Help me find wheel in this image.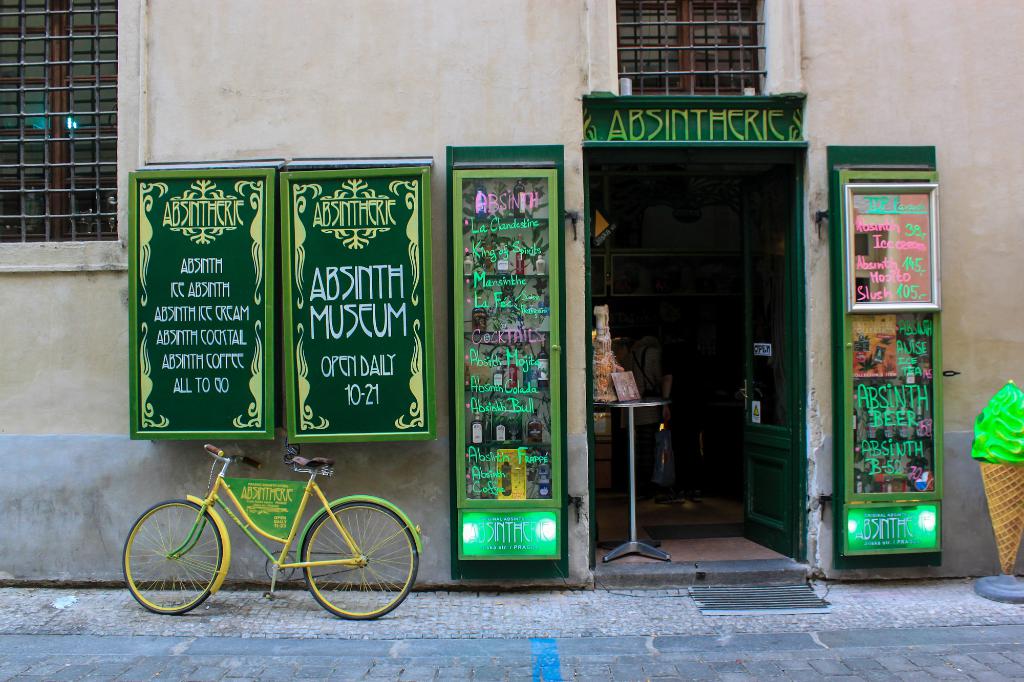
Found it: x1=122 y1=502 x2=221 y2=621.
